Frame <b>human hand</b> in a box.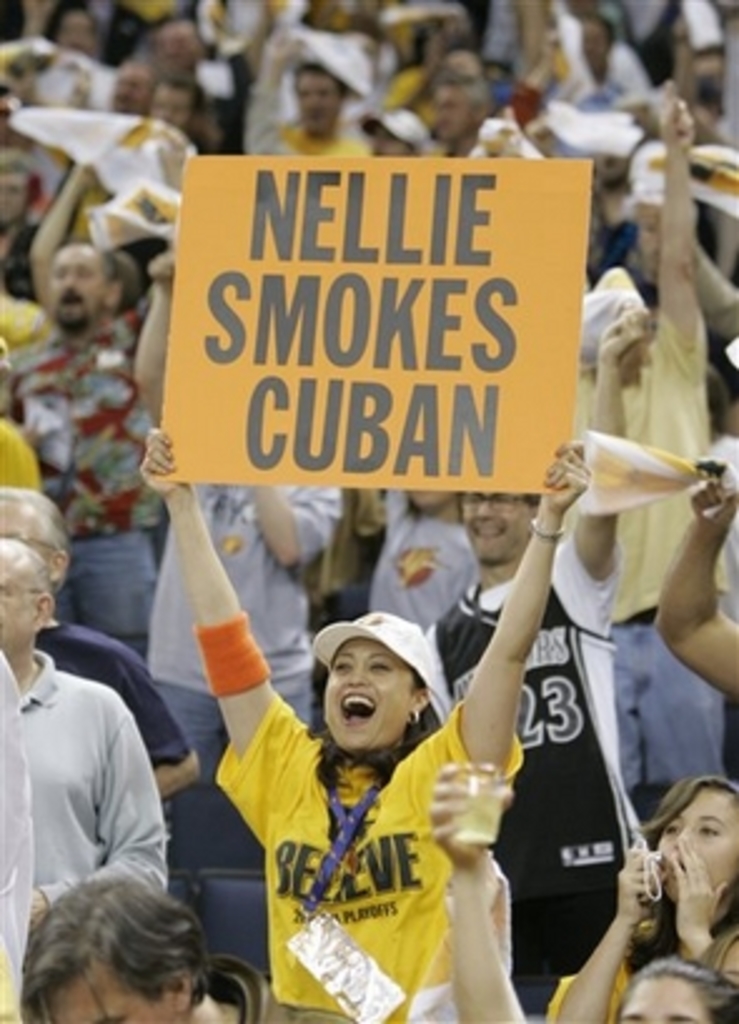
594, 308, 649, 366.
